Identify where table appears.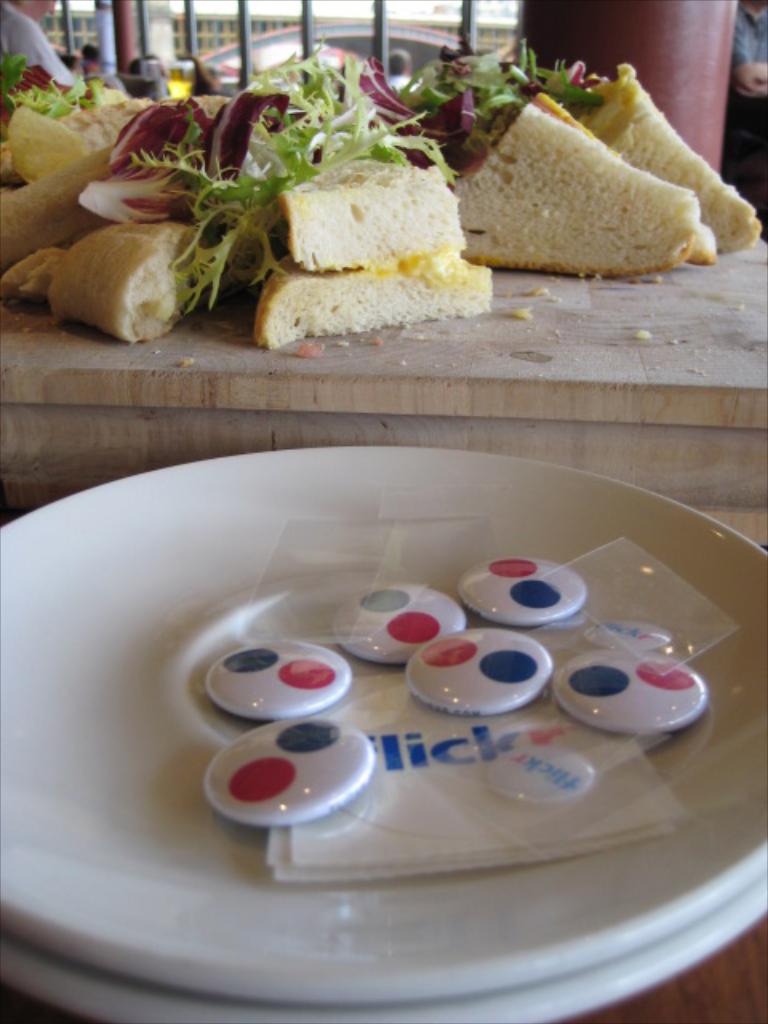
Appears at {"x1": 0, "y1": 69, "x2": 766, "y2": 504}.
